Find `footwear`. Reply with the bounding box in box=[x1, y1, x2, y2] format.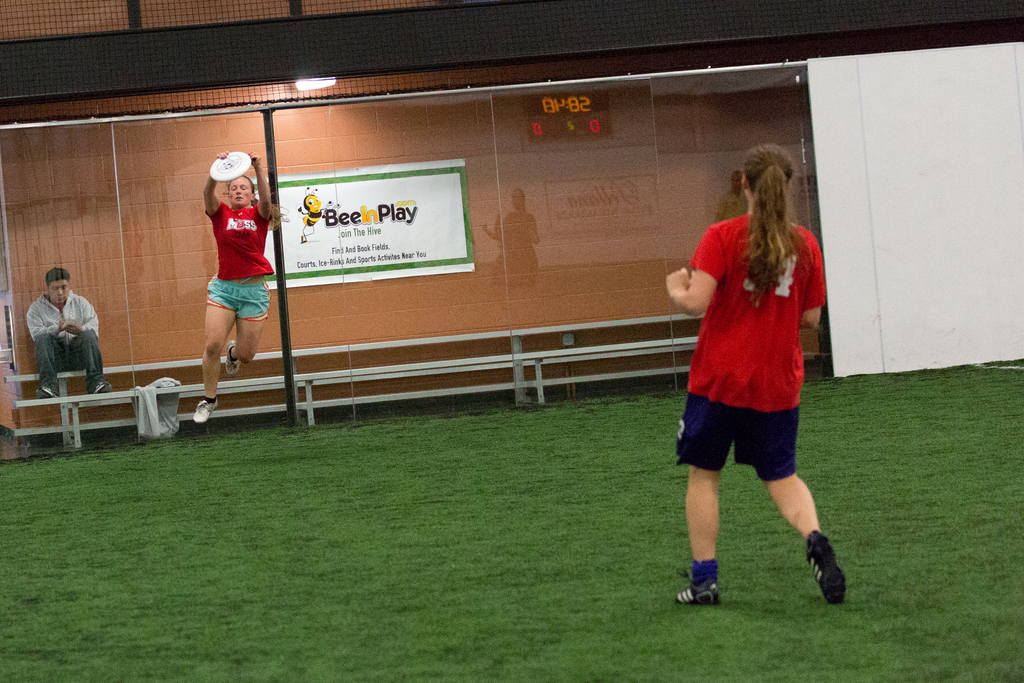
box=[804, 532, 855, 607].
